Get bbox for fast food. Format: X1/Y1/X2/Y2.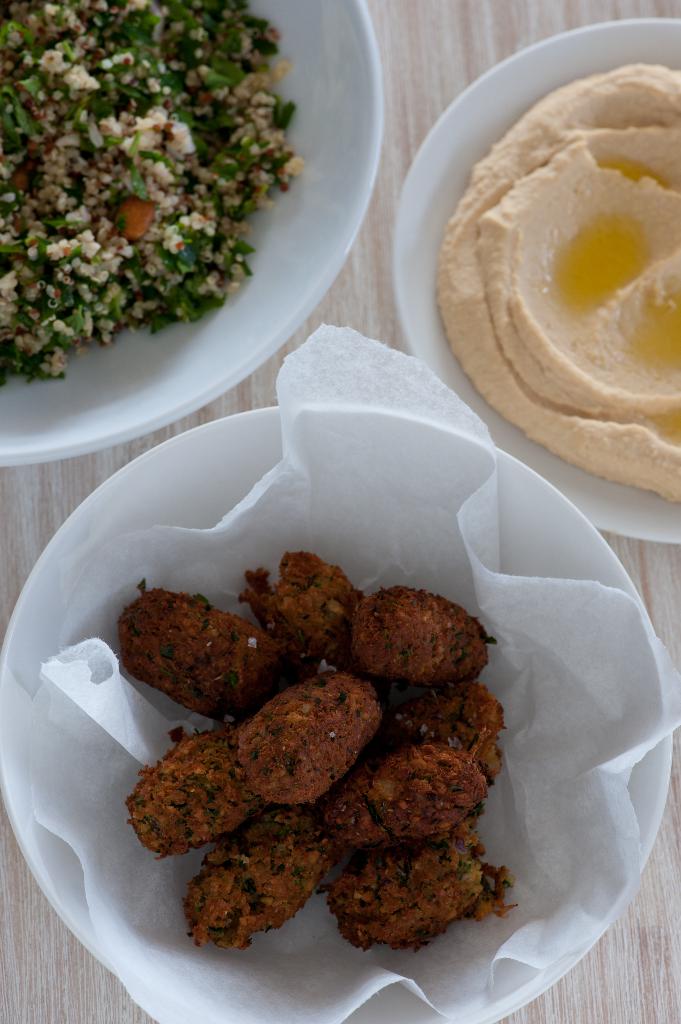
331/848/518/953.
